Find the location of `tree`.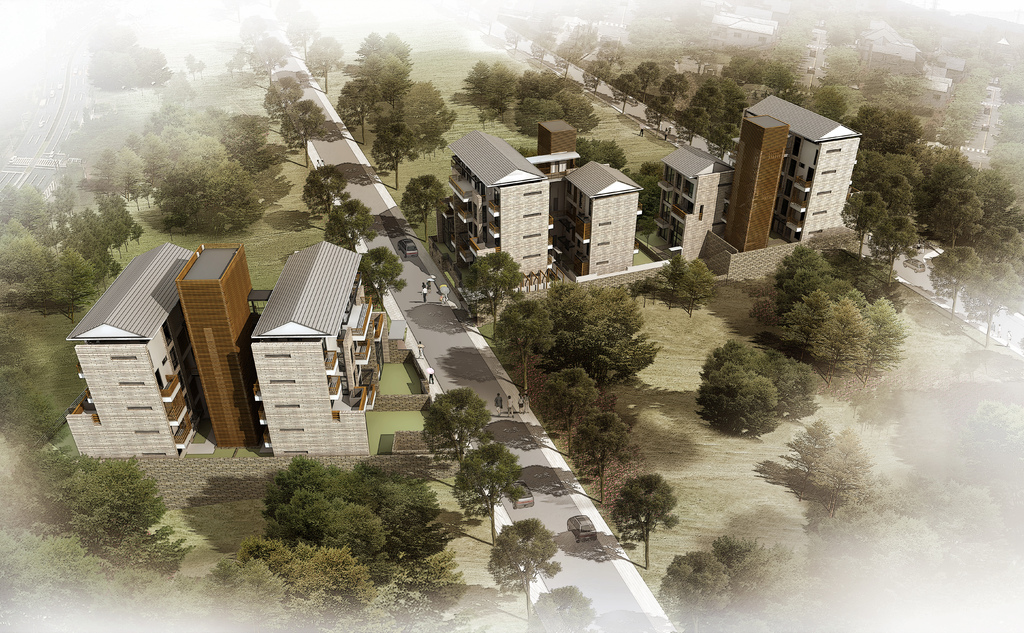
Location: crop(278, 97, 330, 164).
